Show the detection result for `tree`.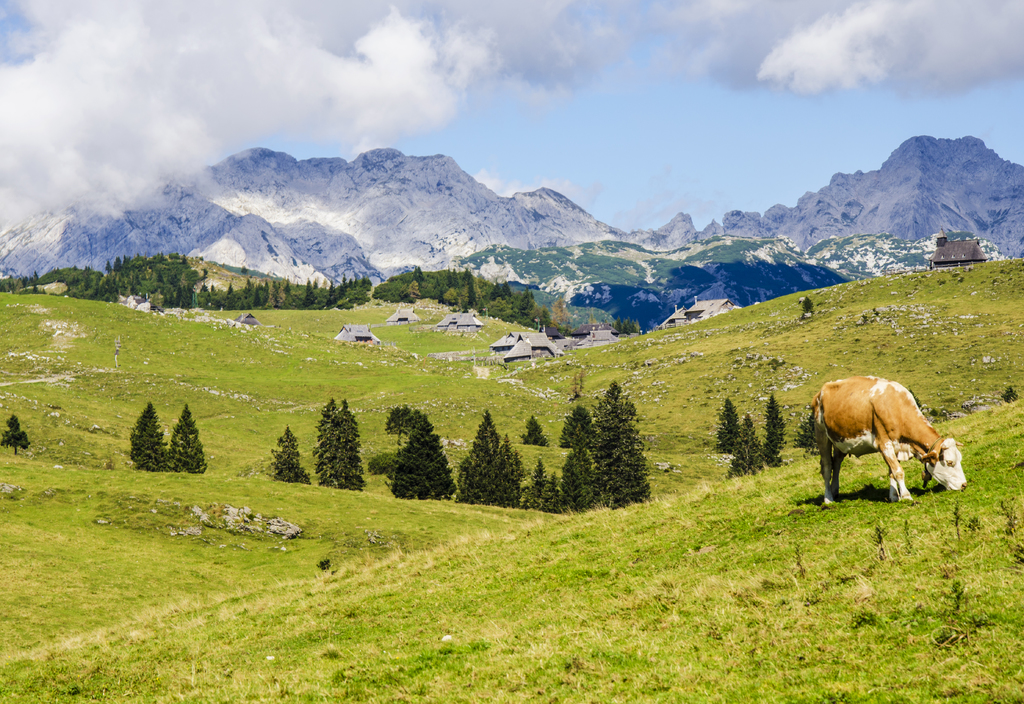
[x1=311, y1=398, x2=343, y2=485].
